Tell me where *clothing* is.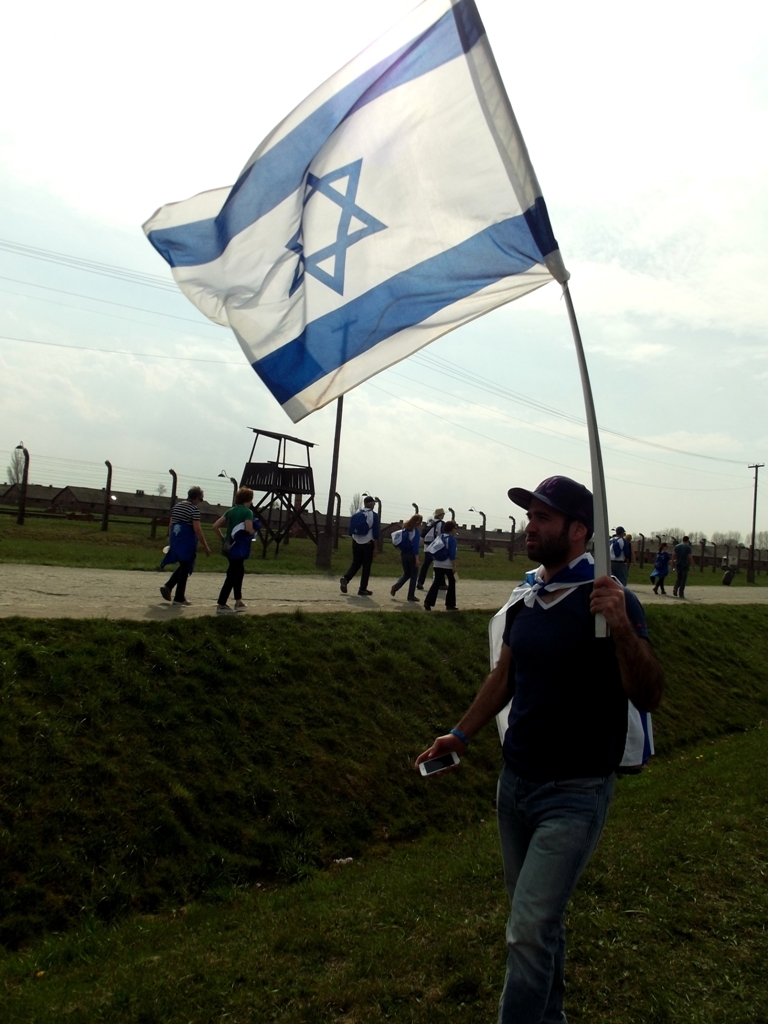
*clothing* is at rect(349, 510, 384, 593).
